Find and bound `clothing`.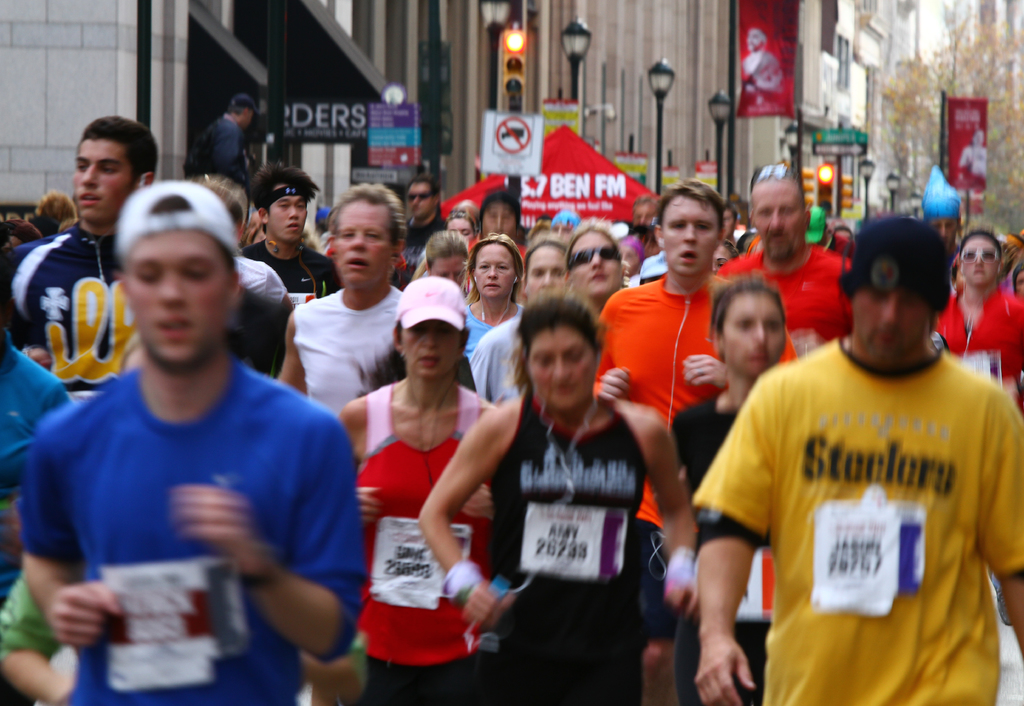
Bound: pyautogui.locateOnScreen(351, 383, 492, 705).
